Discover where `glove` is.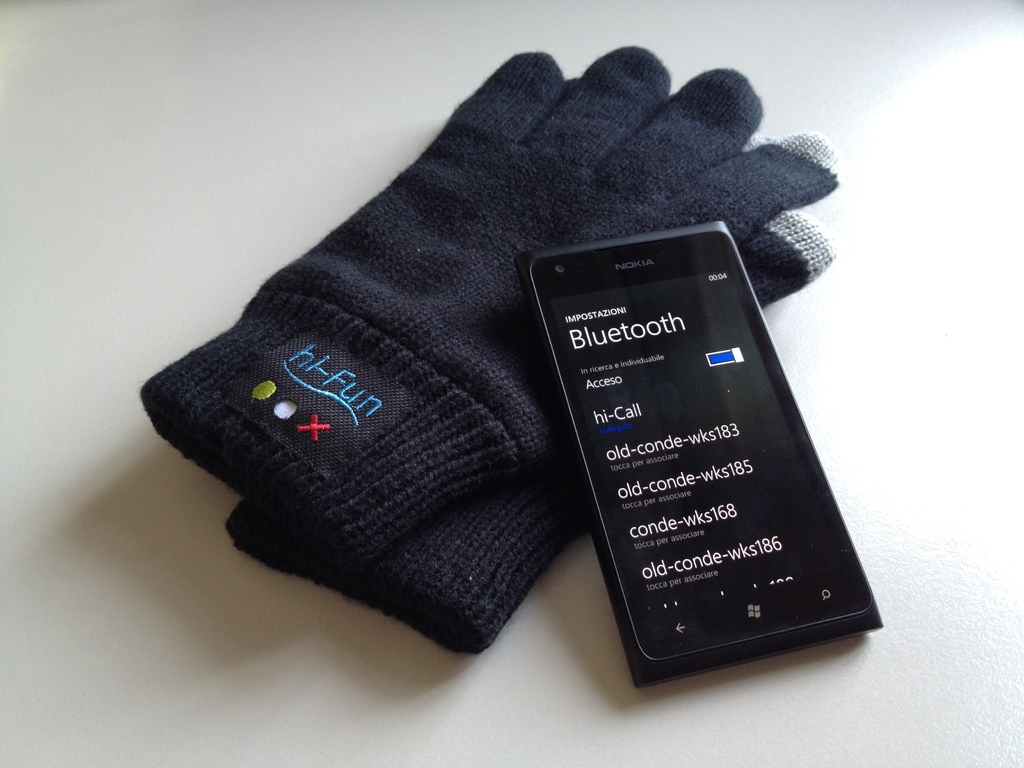
Discovered at (left=216, top=130, right=834, bottom=659).
